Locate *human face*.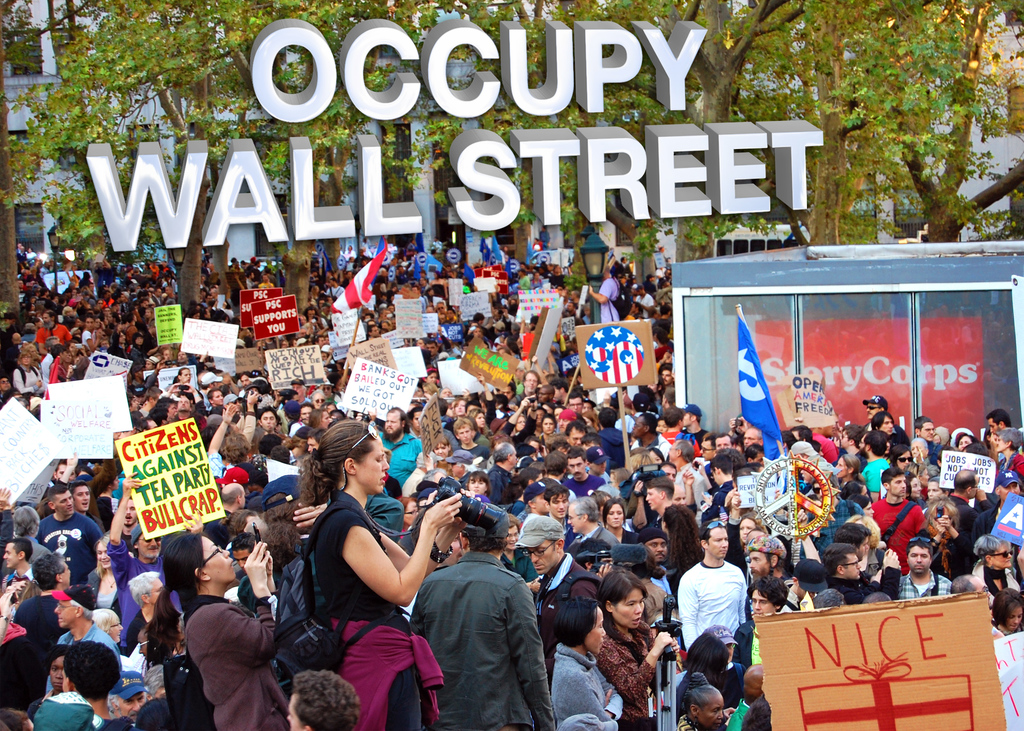
Bounding box: left=970, top=579, right=989, bottom=606.
